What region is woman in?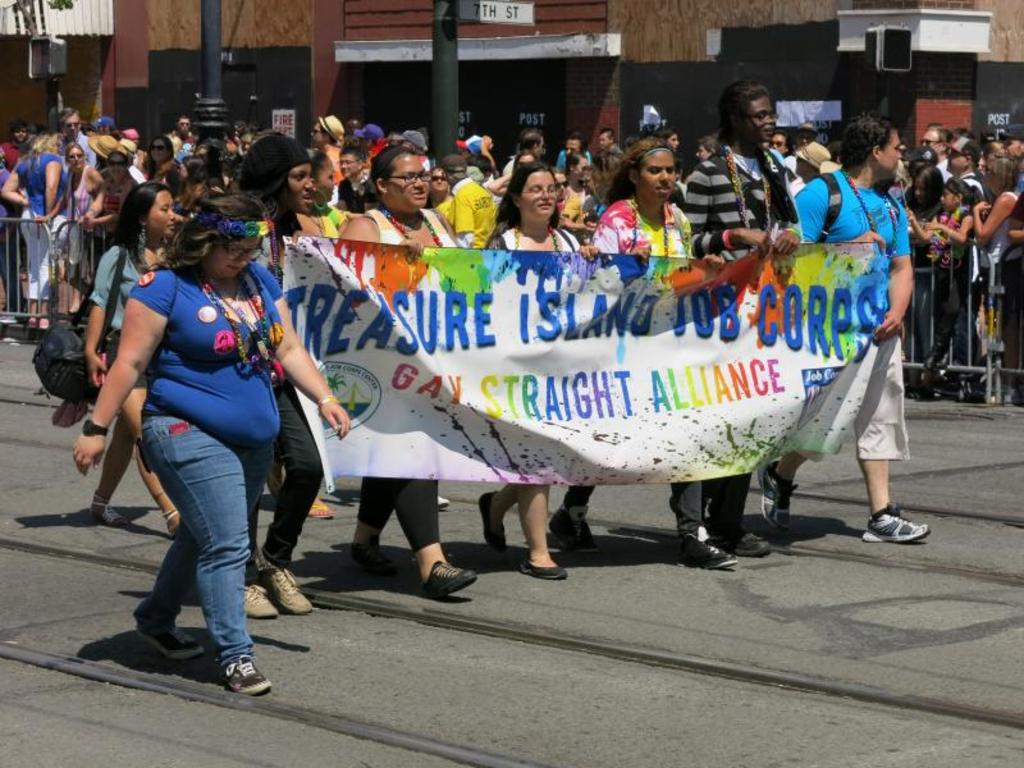
<region>4, 128, 63, 328</region>.
